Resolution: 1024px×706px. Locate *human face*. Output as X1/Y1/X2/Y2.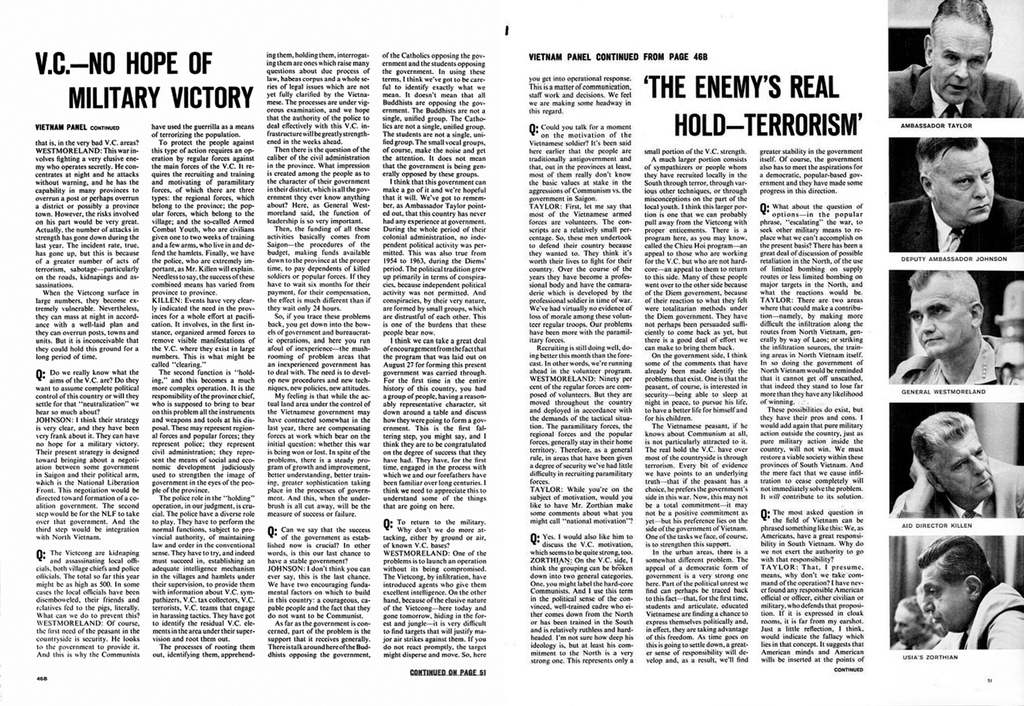
935/144/994/224.
